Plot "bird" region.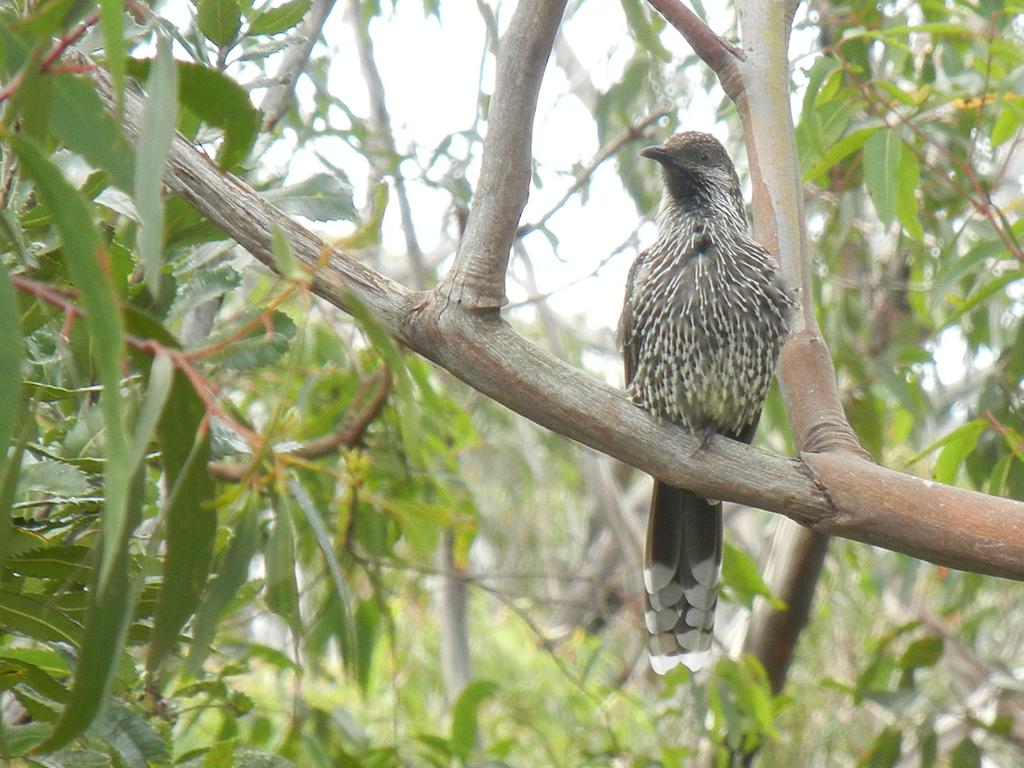
Plotted at (left=603, top=152, right=808, bottom=641).
